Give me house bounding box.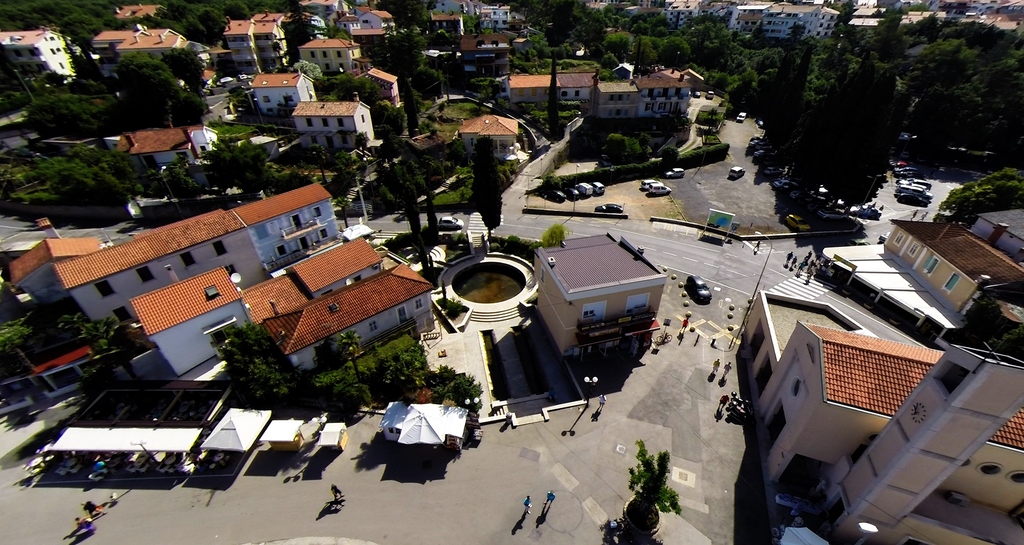
crop(460, 115, 532, 178).
